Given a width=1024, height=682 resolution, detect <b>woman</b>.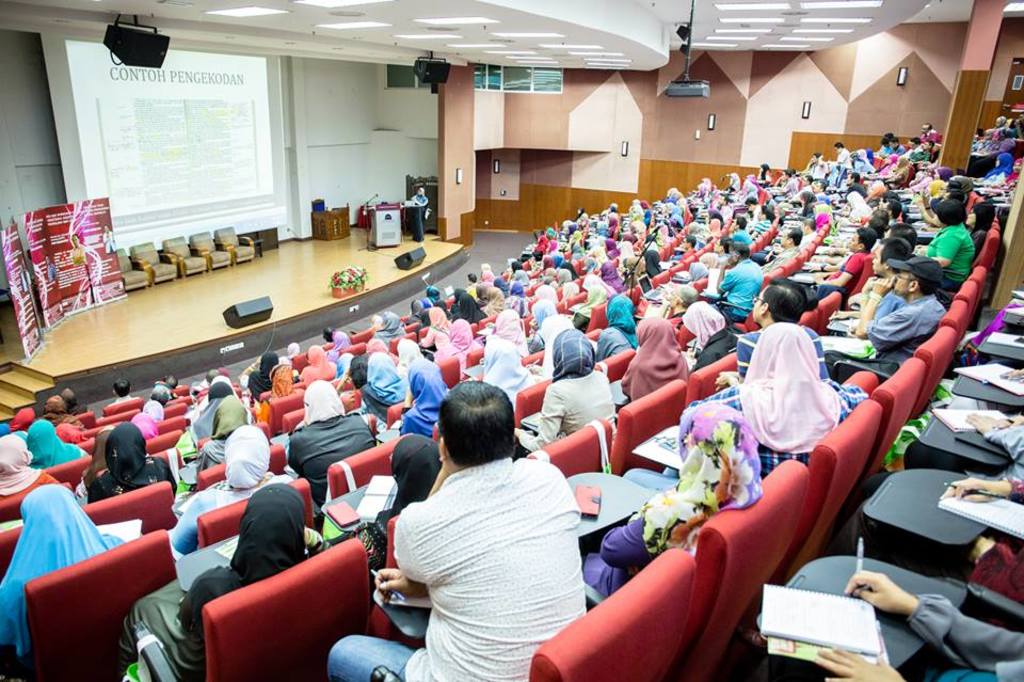
pyautogui.locateOnScreen(798, 560, 1023, 681).
